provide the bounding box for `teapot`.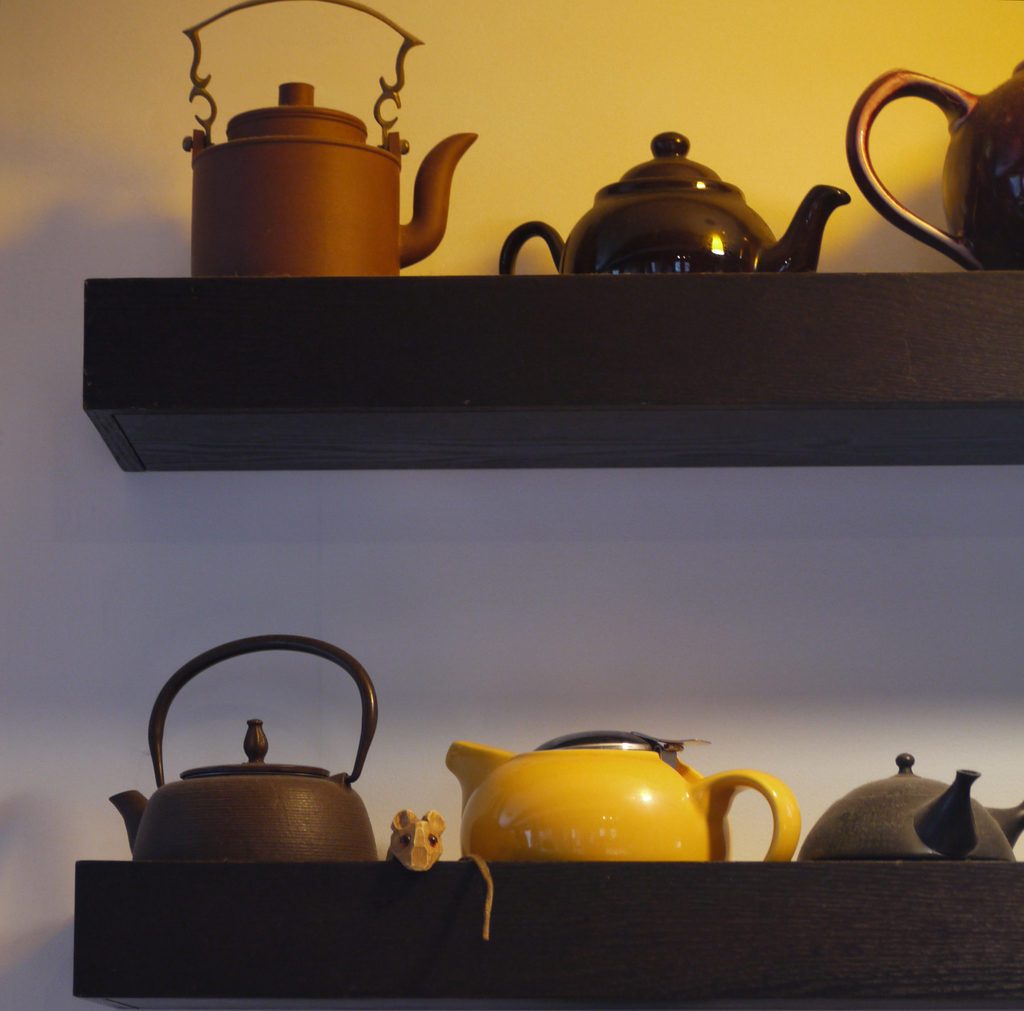
l=849, t=58, r=1023, b=270.
